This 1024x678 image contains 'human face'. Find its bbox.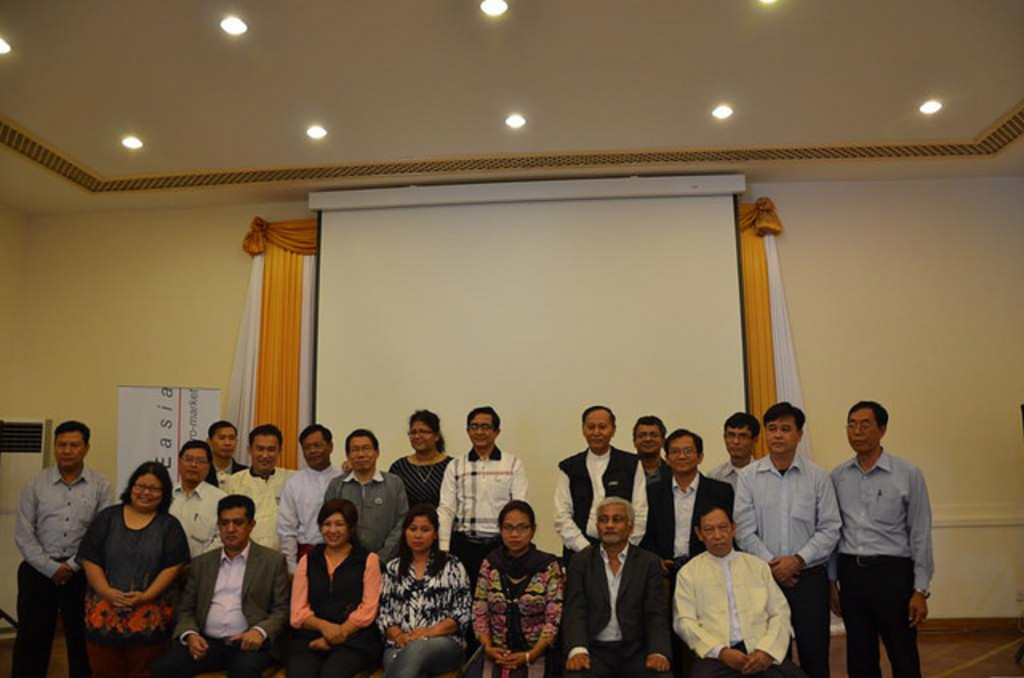
346:429:378:472.
